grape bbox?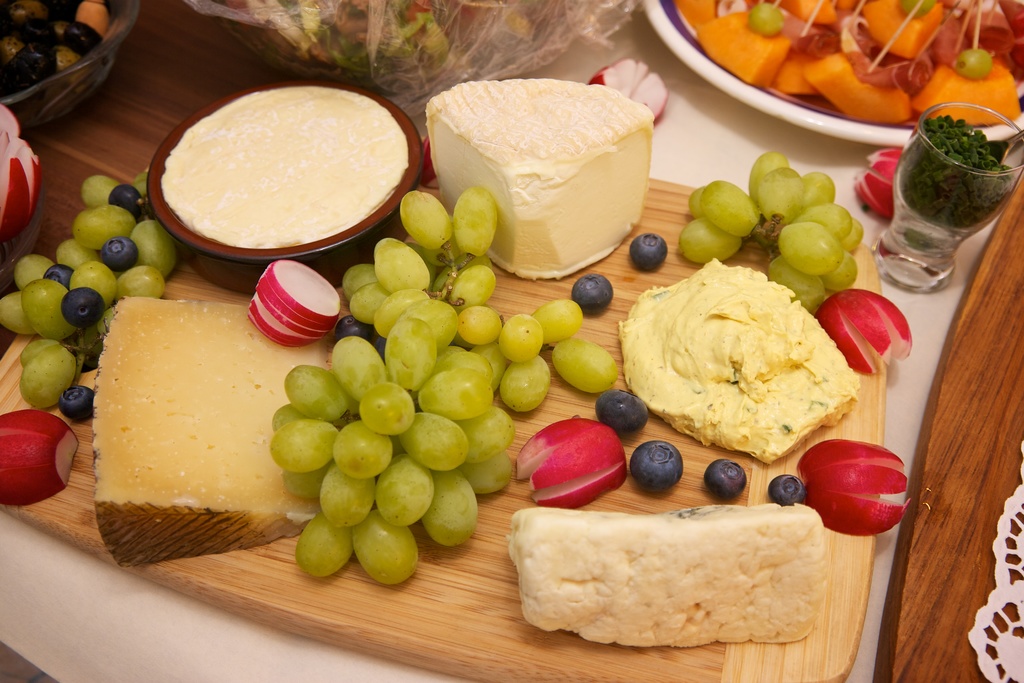
detection(550, 339, 616, 391)
